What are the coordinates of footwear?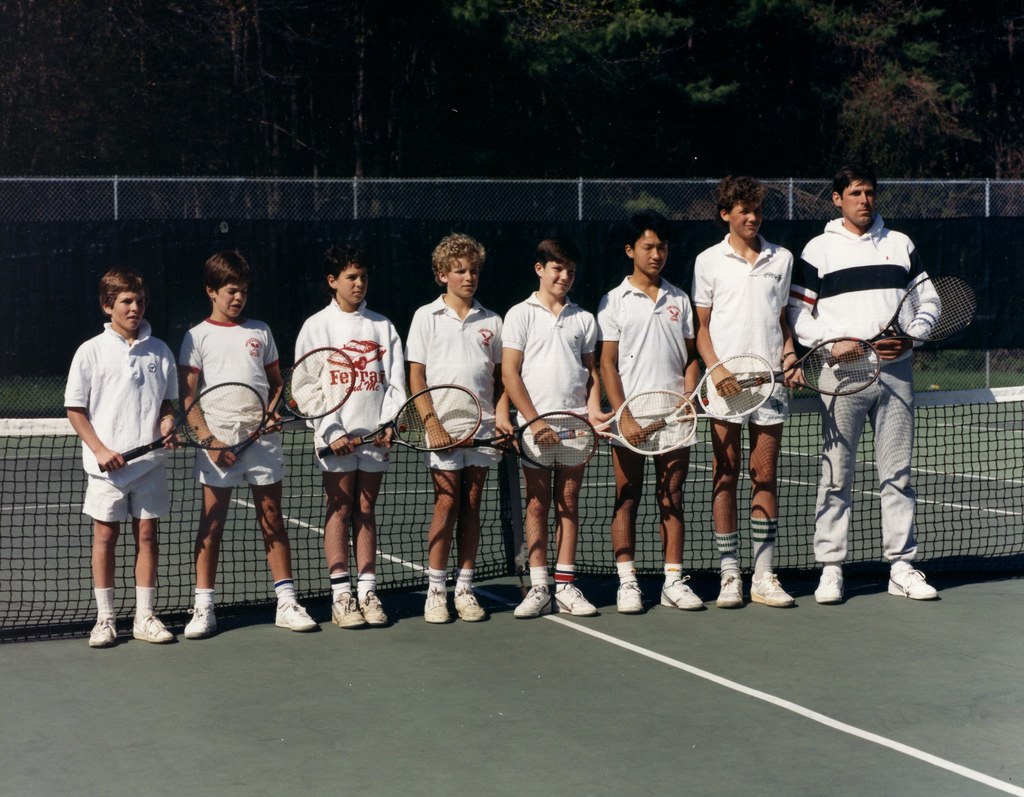
[554, 584, 602, 613].
